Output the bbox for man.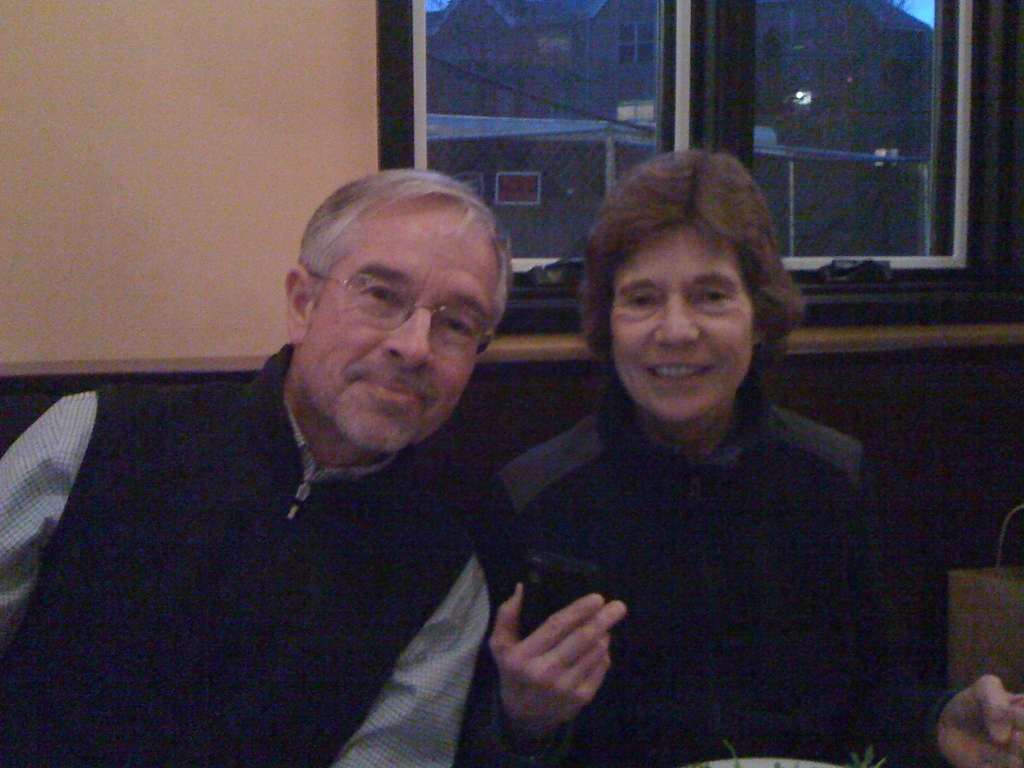
box=[65, 199, 661, 765].
